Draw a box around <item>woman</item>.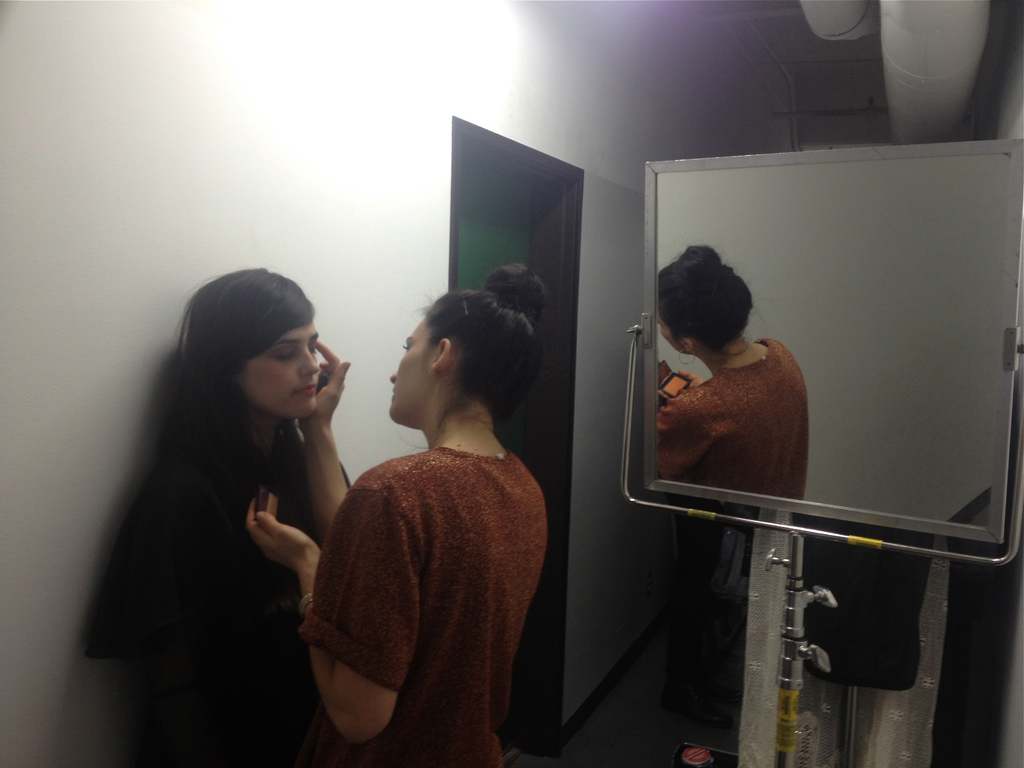
<region>93, 252, 367, 744</region>.
